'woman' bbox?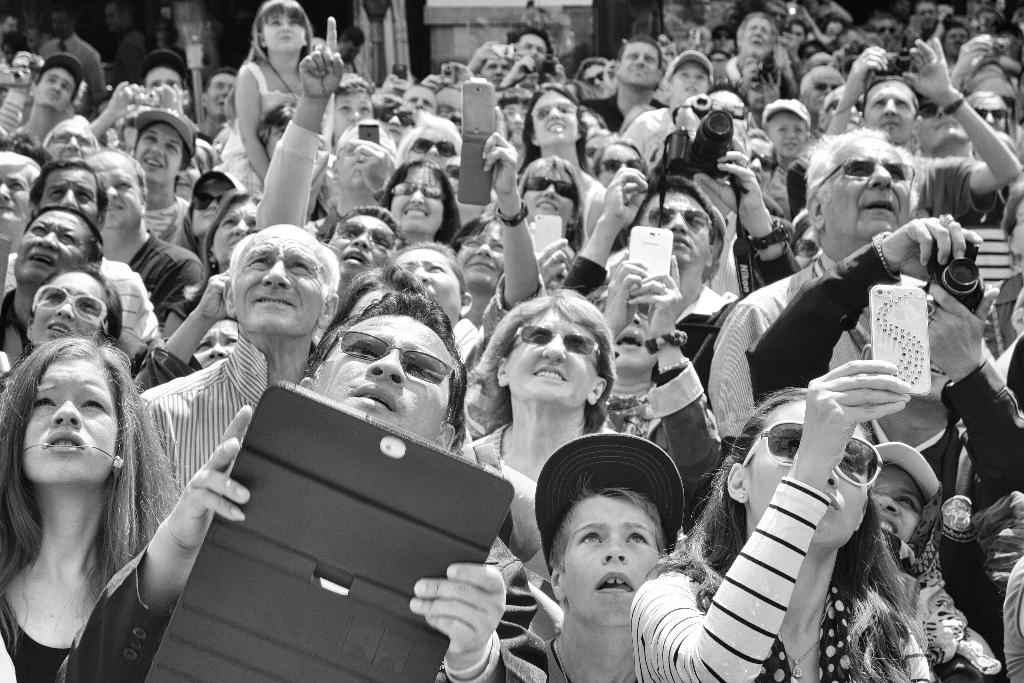
bbox(184, 188, 263, 304)
